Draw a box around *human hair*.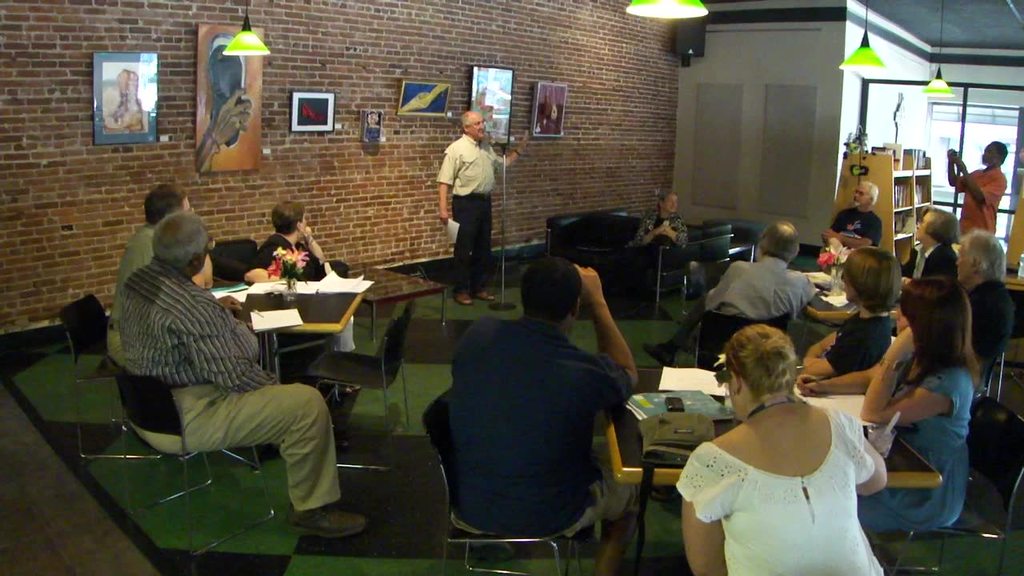
BBox(901, 275, 988, 390).
